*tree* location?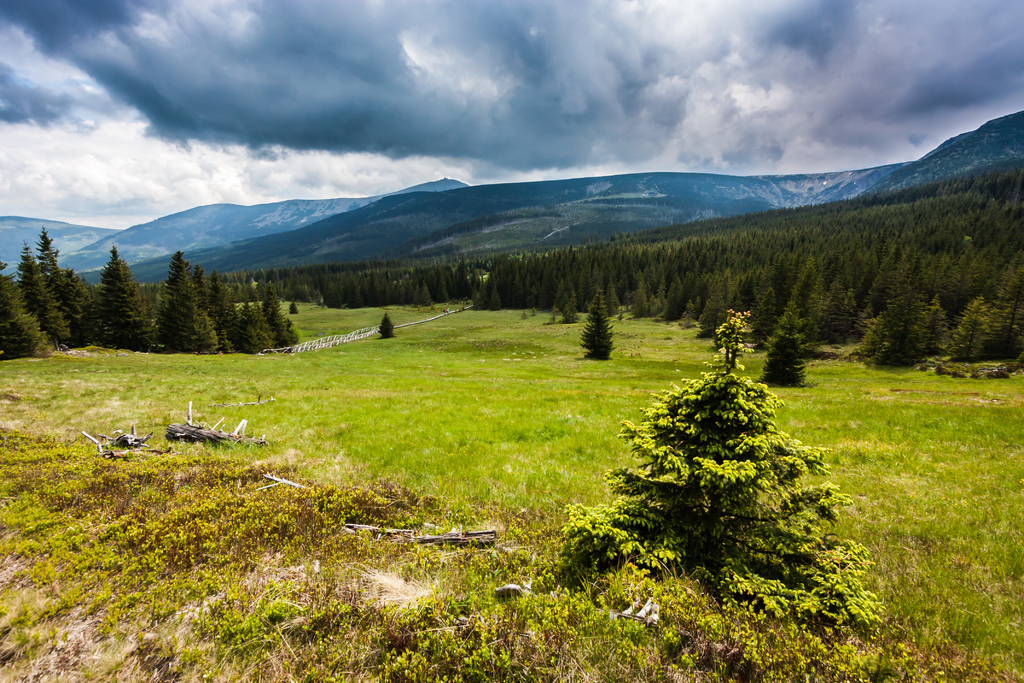
[left=552, top=279, right=573, bottom=314]
